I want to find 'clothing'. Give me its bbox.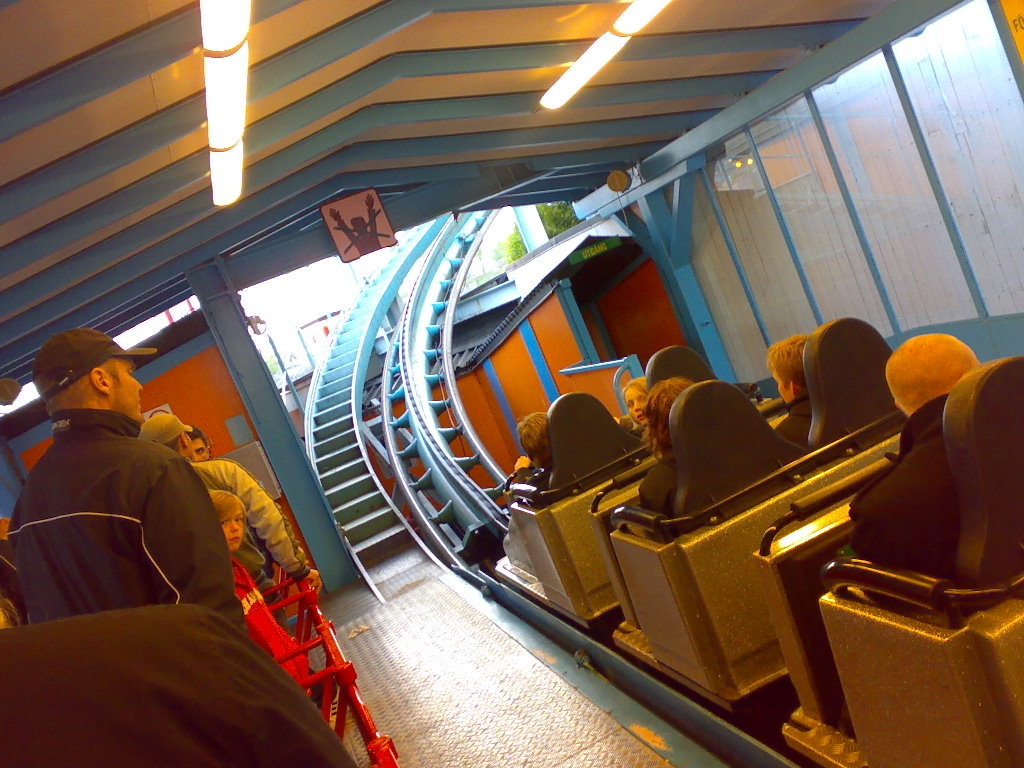
bbox=(775, 384, 816, 446).
